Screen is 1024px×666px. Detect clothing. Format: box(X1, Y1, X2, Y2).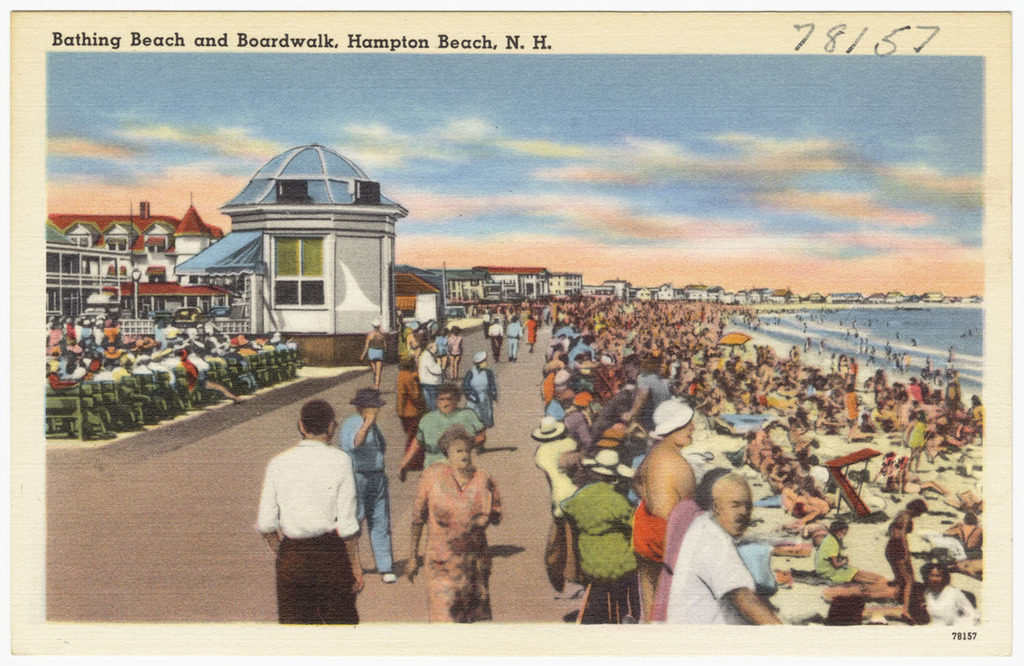
box(817, 530, 858, 586).
